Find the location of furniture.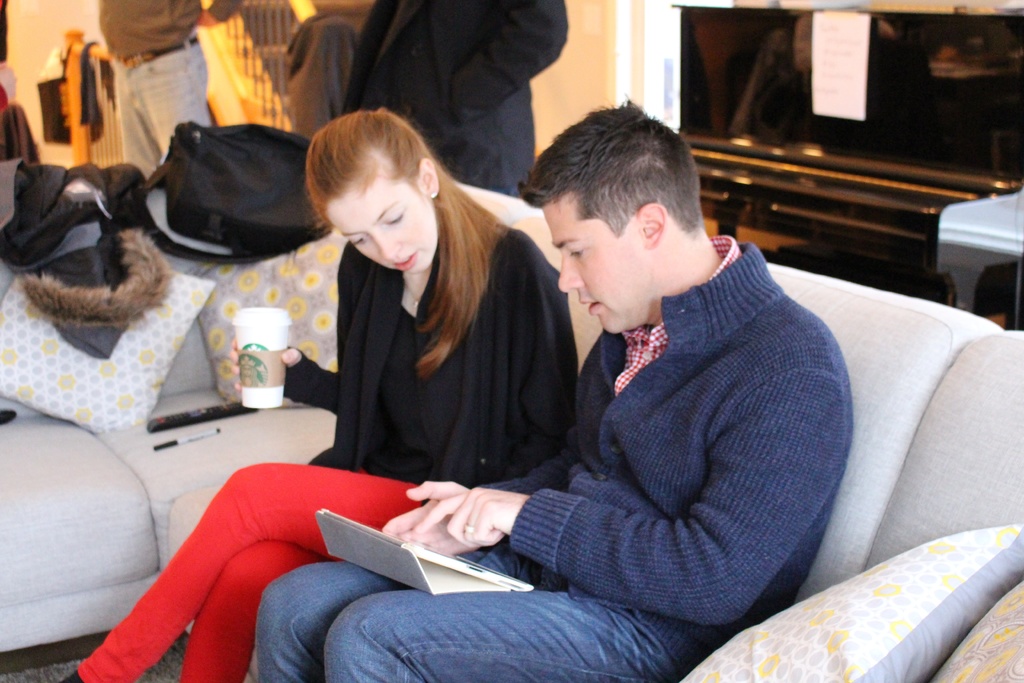
Location: (x1=0, y1=179, x2=1023, y2=682).
